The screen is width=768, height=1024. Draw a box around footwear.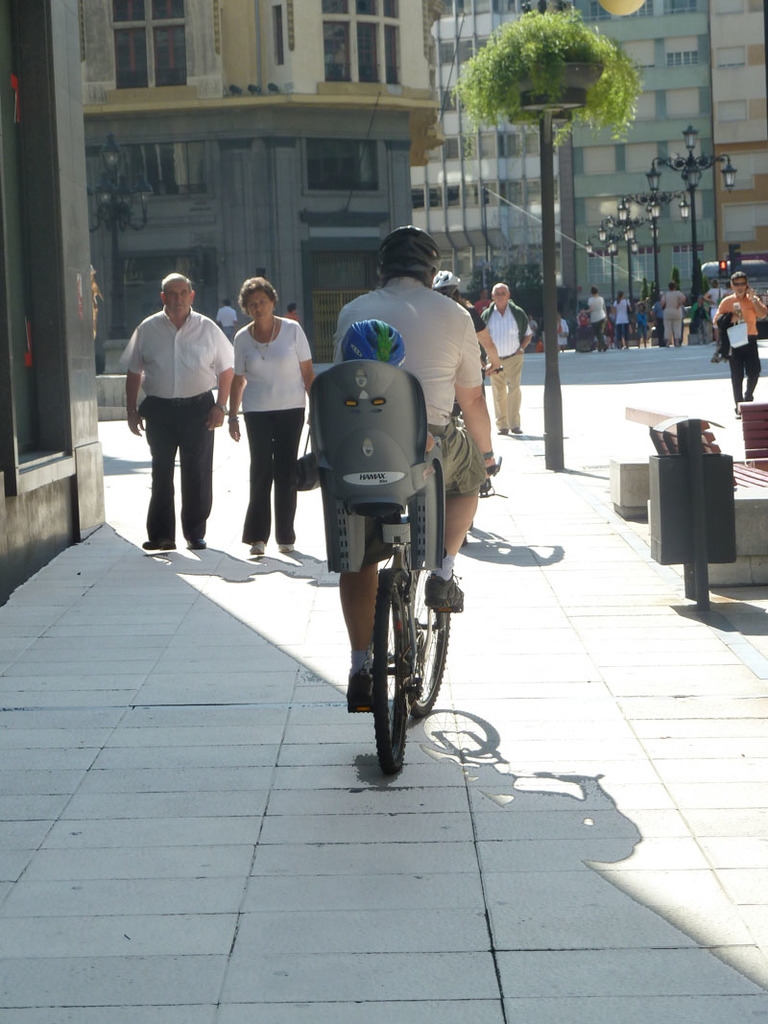
[249,533,265,556].
